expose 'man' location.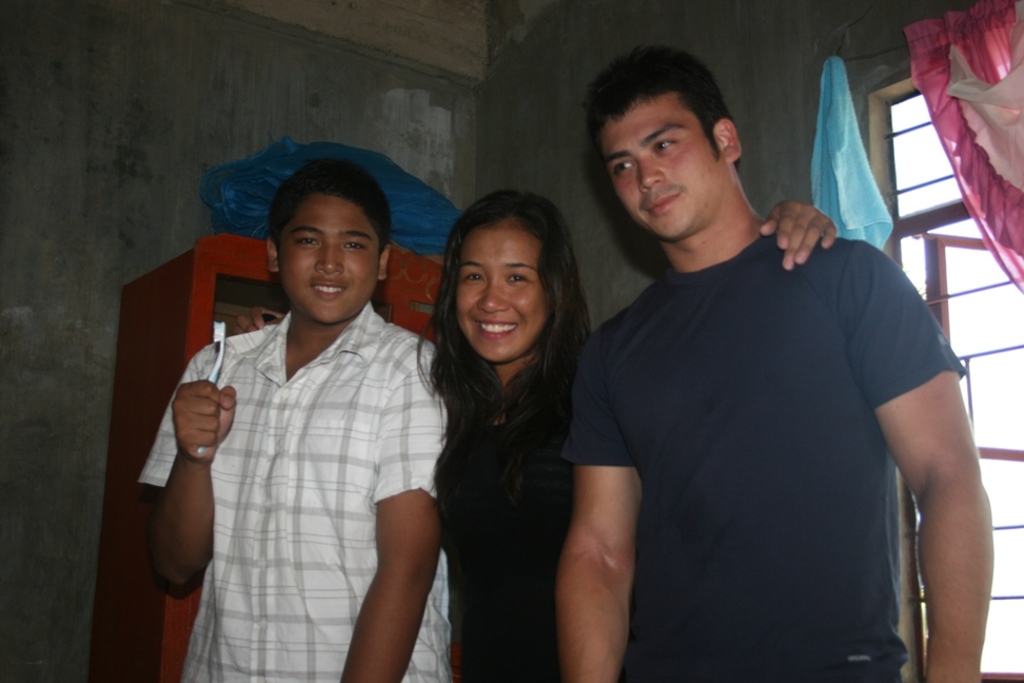
Exposed at bbox=(534, 39, 972, 677).
